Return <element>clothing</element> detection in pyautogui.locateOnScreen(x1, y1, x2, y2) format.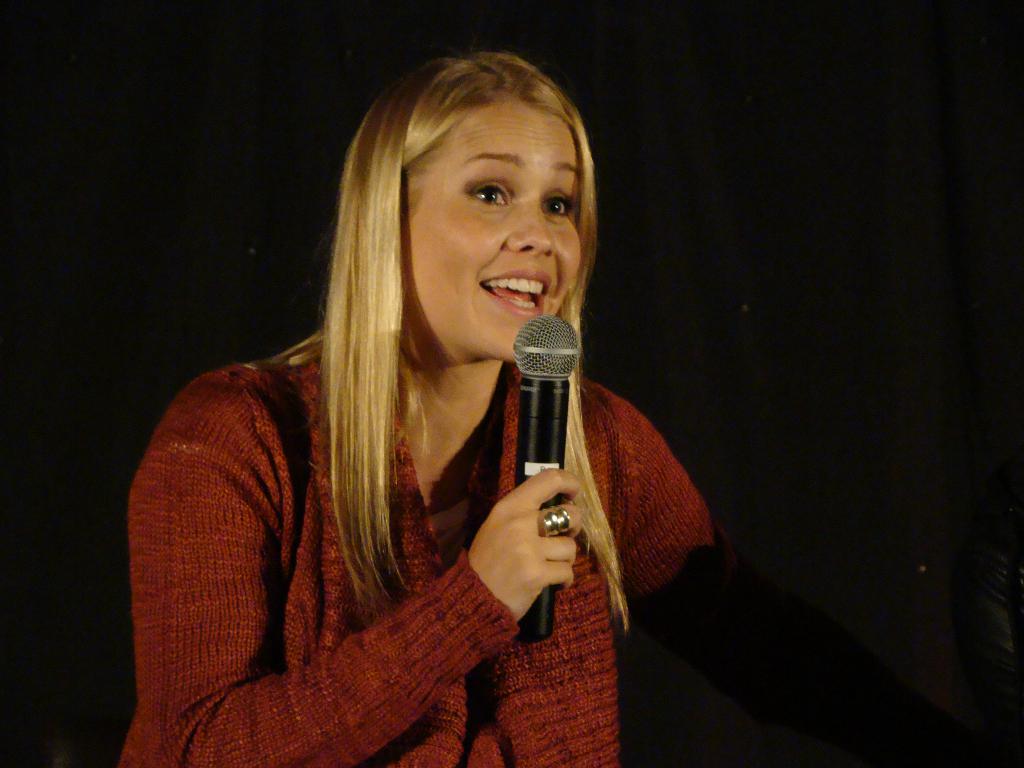
pyautogui.locateOnScreen(104, 194, 753, 767).
